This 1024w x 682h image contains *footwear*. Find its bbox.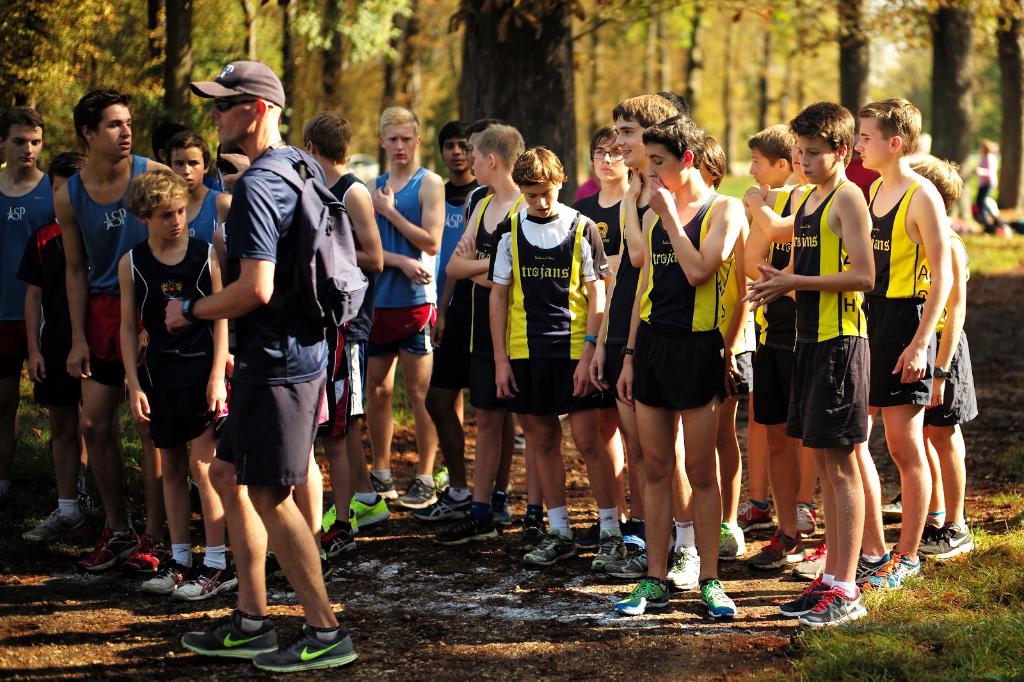
{"x1": 324, "y1": 488, "x2": 388, "y2": 528}.
